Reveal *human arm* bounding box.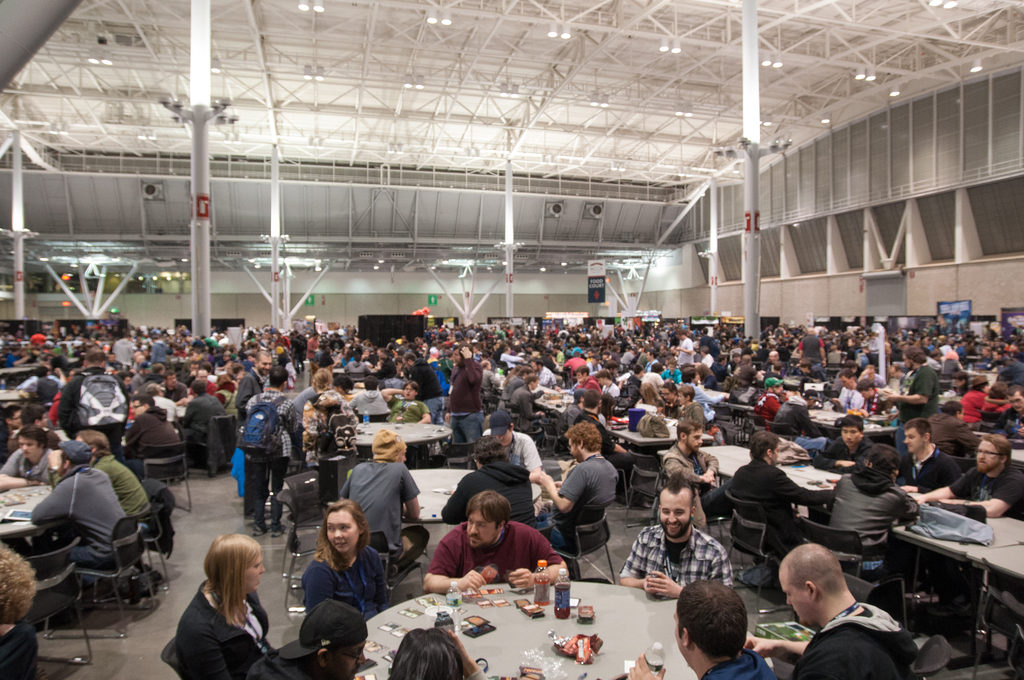
Revealed: crop(808, 435, 858, 468).
